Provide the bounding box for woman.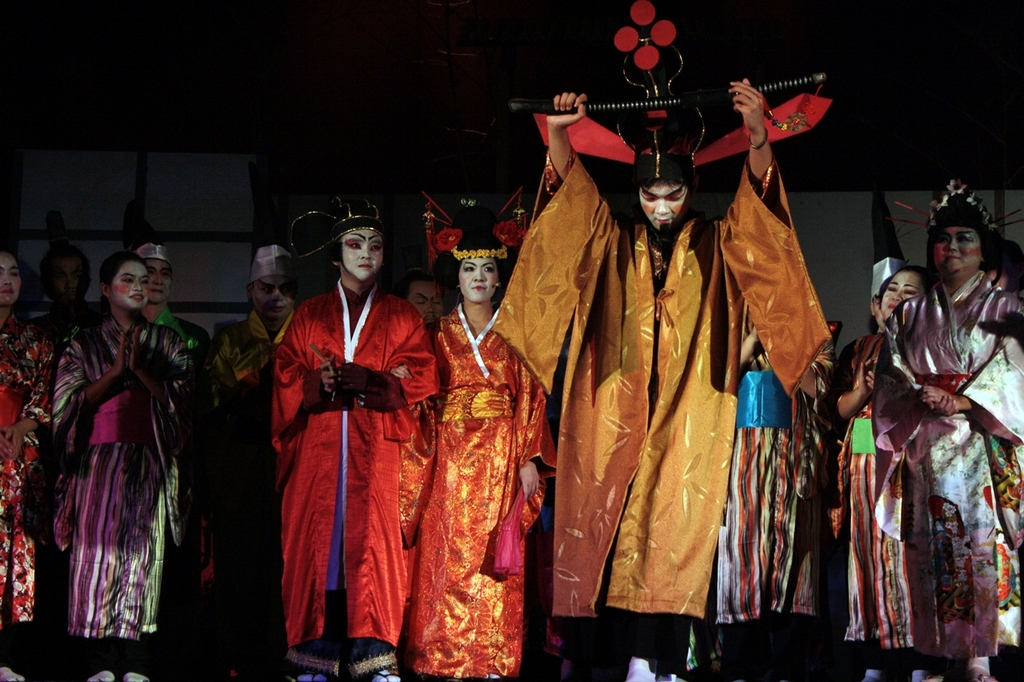
(402,208,544,662).
